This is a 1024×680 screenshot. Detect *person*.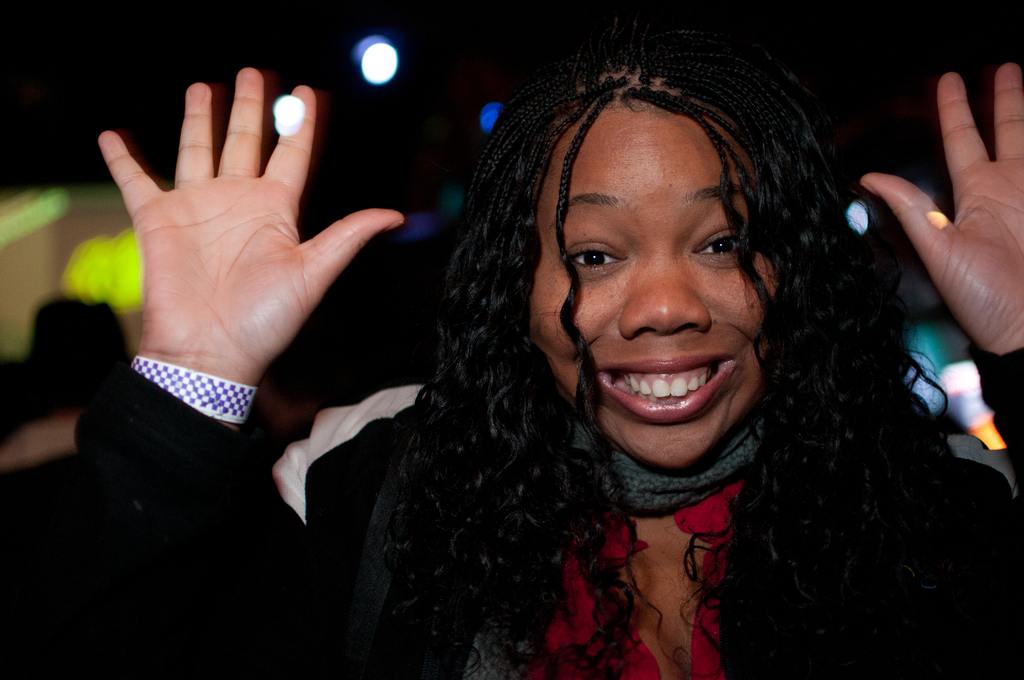
74/17/1021/677.
